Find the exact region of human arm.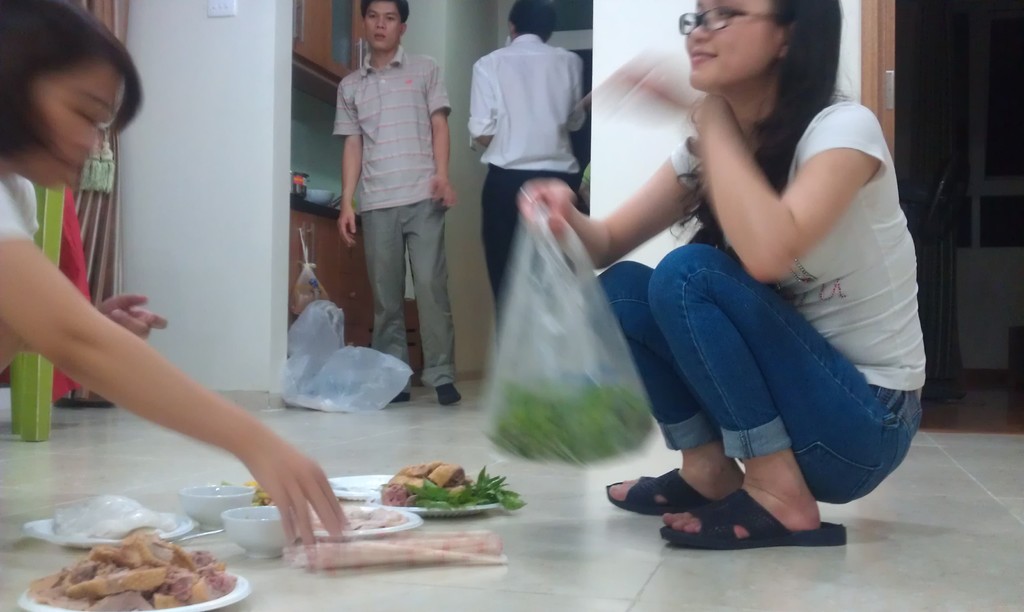
Exact region: (515,122,703,272).
